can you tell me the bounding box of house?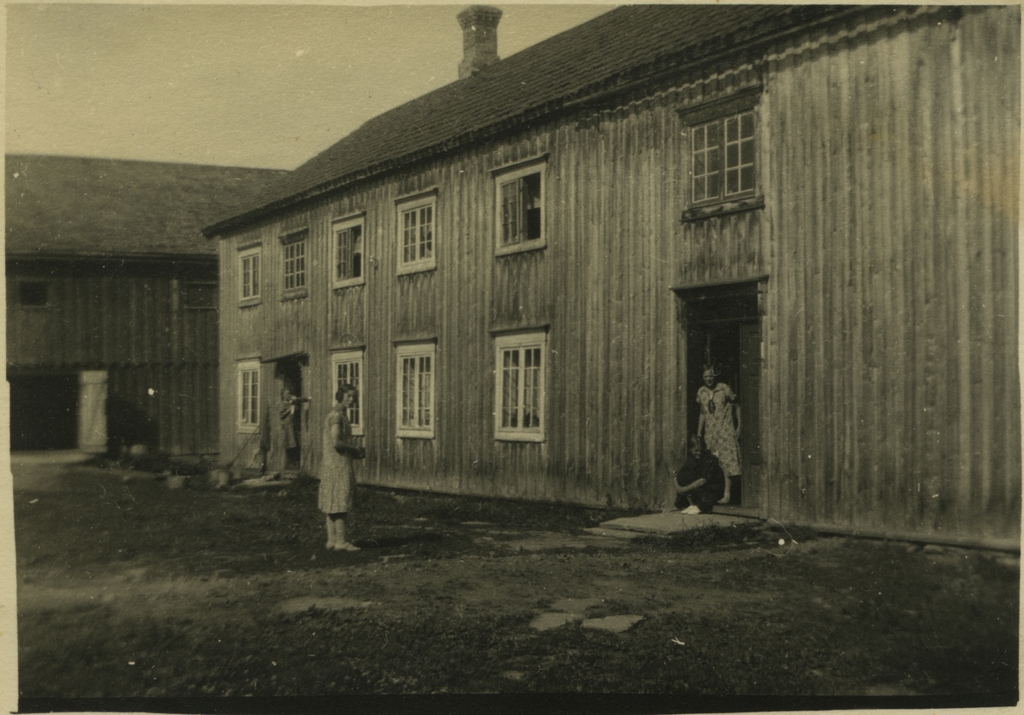
Rect(195, 0, 1023, 556).
